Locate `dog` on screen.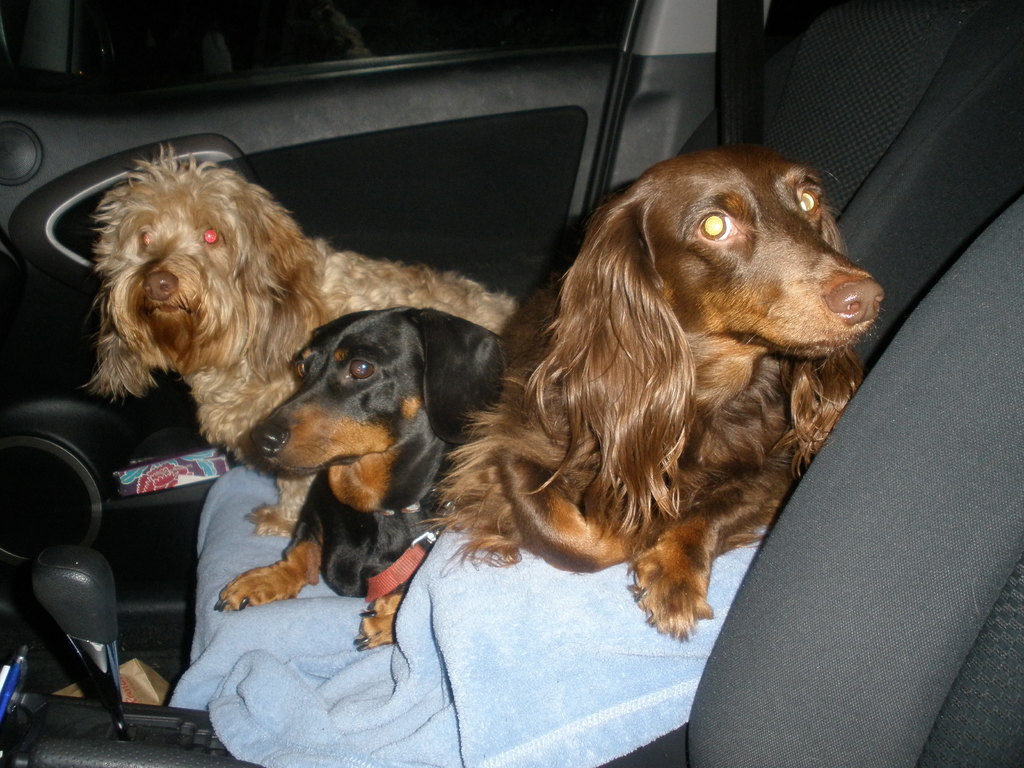
On screen at locate(408, 144, 885, 643).
